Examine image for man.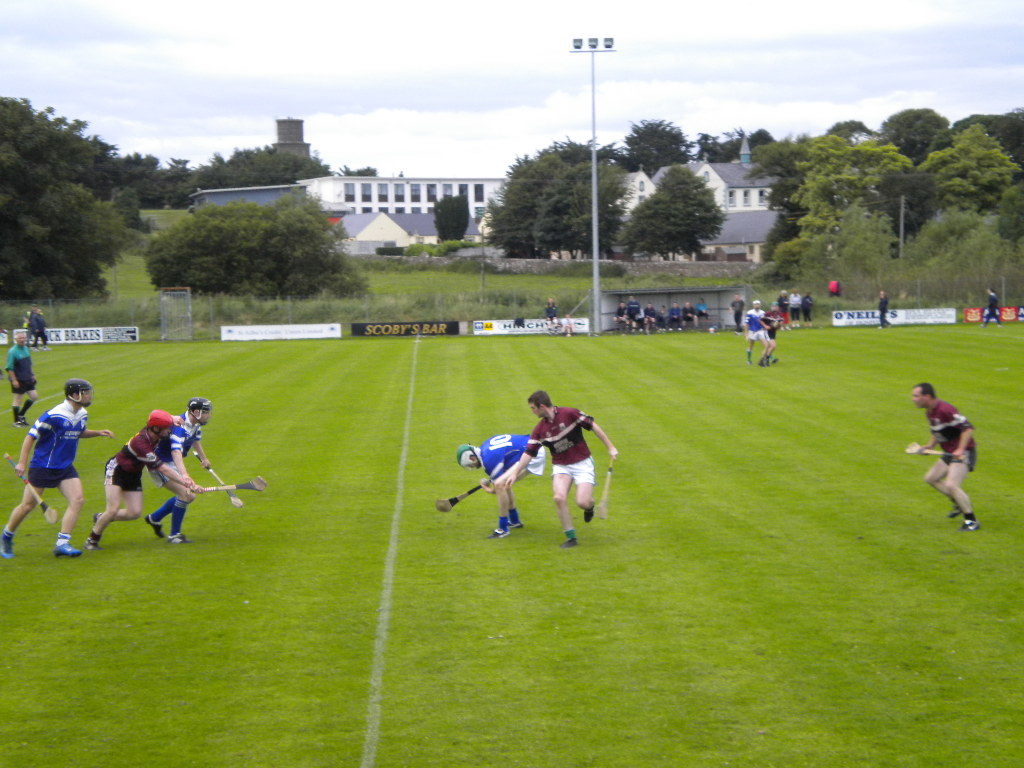
Examination result: box=[5, 331, 36, 426].
